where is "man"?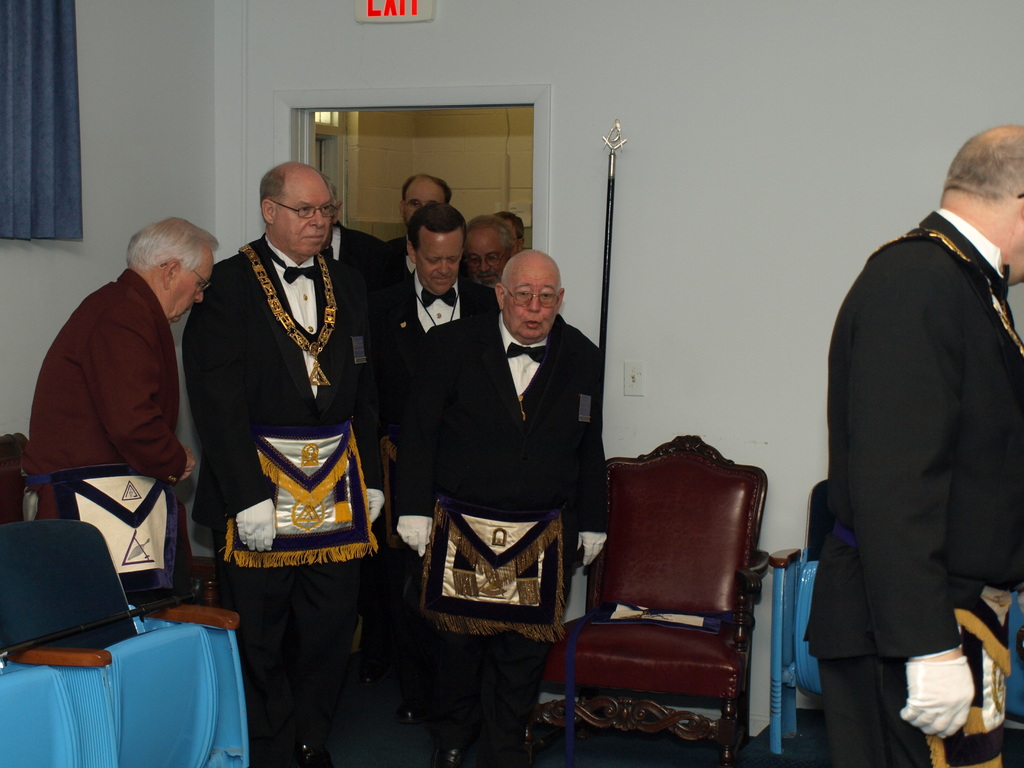
x1=395, y1=252, x2=608, y2=767.
